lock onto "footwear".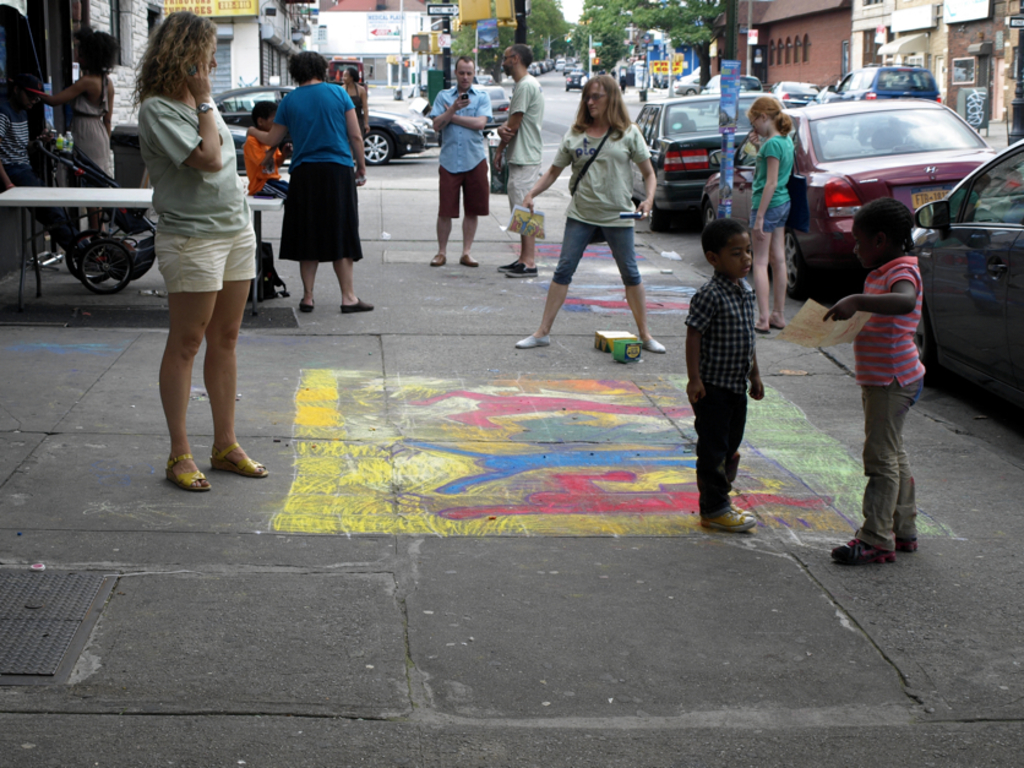
Locked: <box>206,443,273,473</box>.
